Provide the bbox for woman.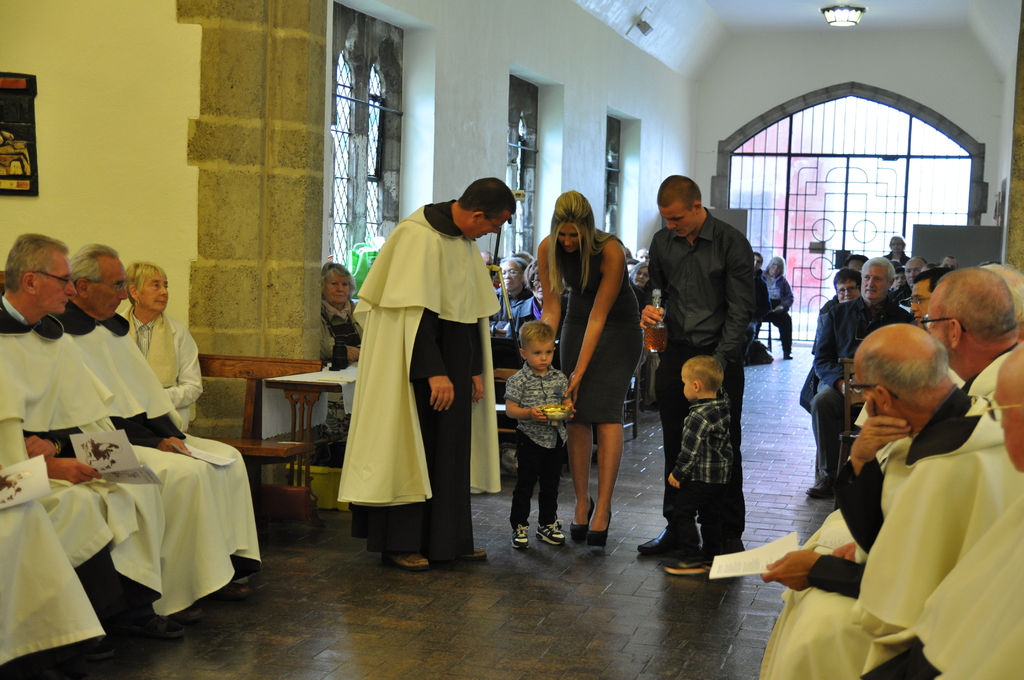
(760,253,797,355).
